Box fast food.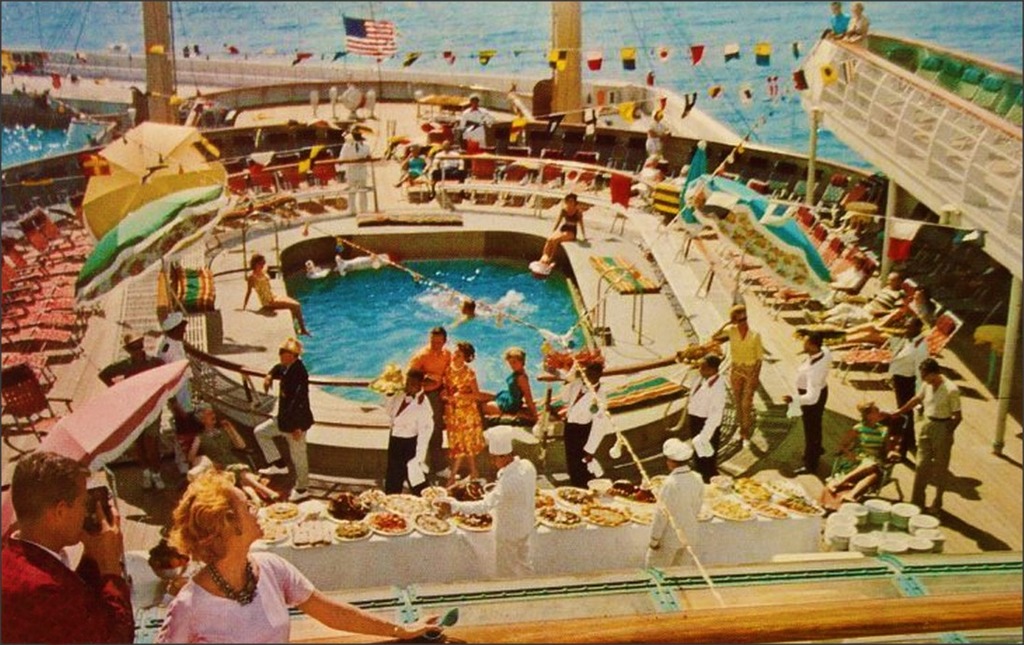
crop(538, 510, 582, 521).
